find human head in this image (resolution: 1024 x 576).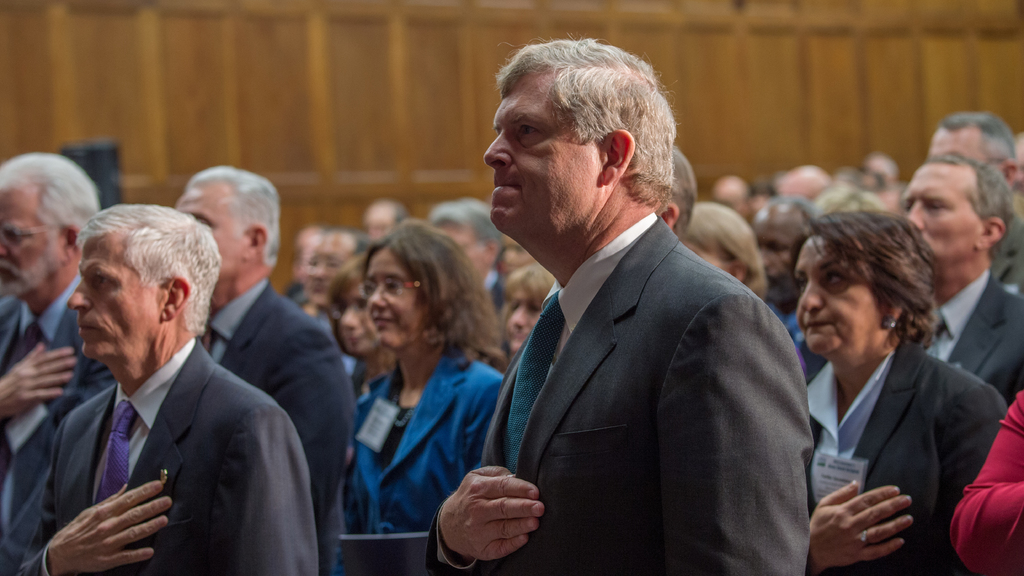
detection(428, 196, 501, 282).
